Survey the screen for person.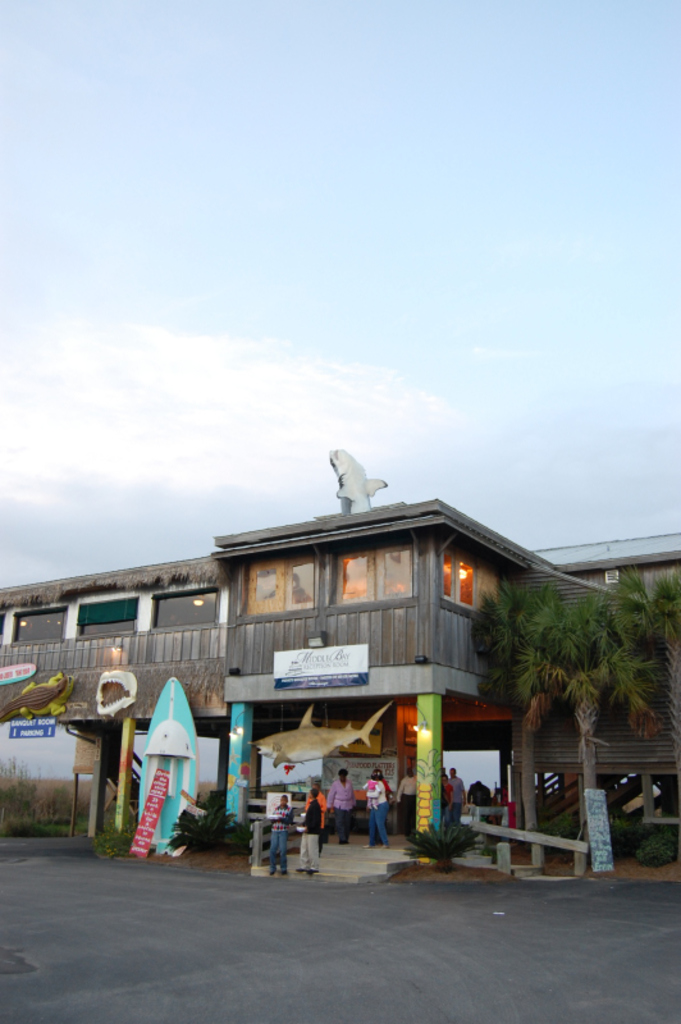
Survey found: bbox(396, 765, 415, 836).
